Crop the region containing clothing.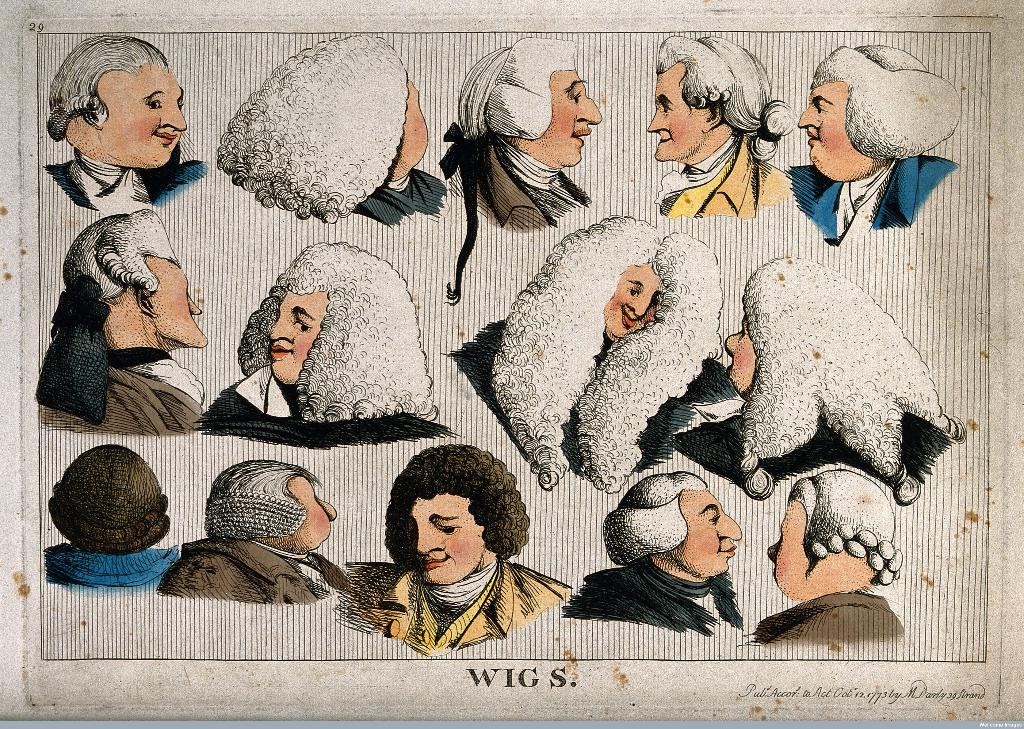
Crop region: <box>46,144,213,215</box>.
